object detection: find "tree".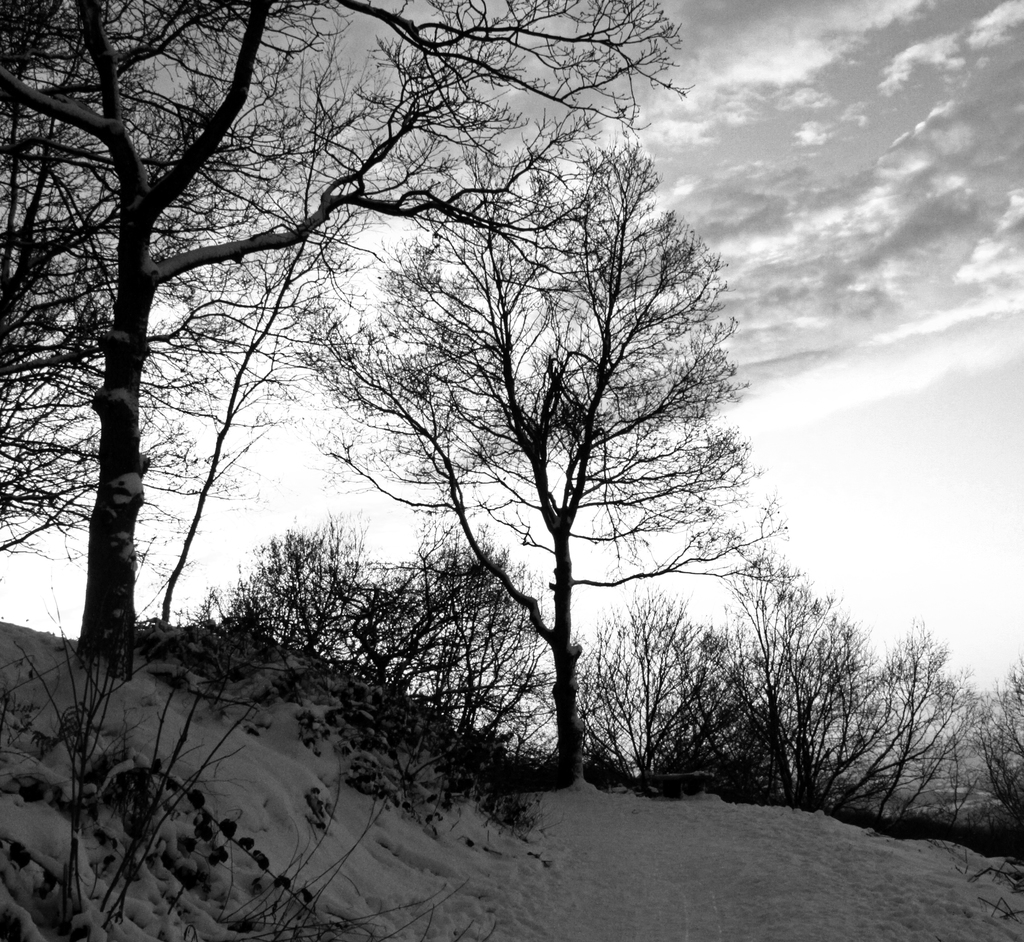
bbox=[0, 0, 678, 677].
